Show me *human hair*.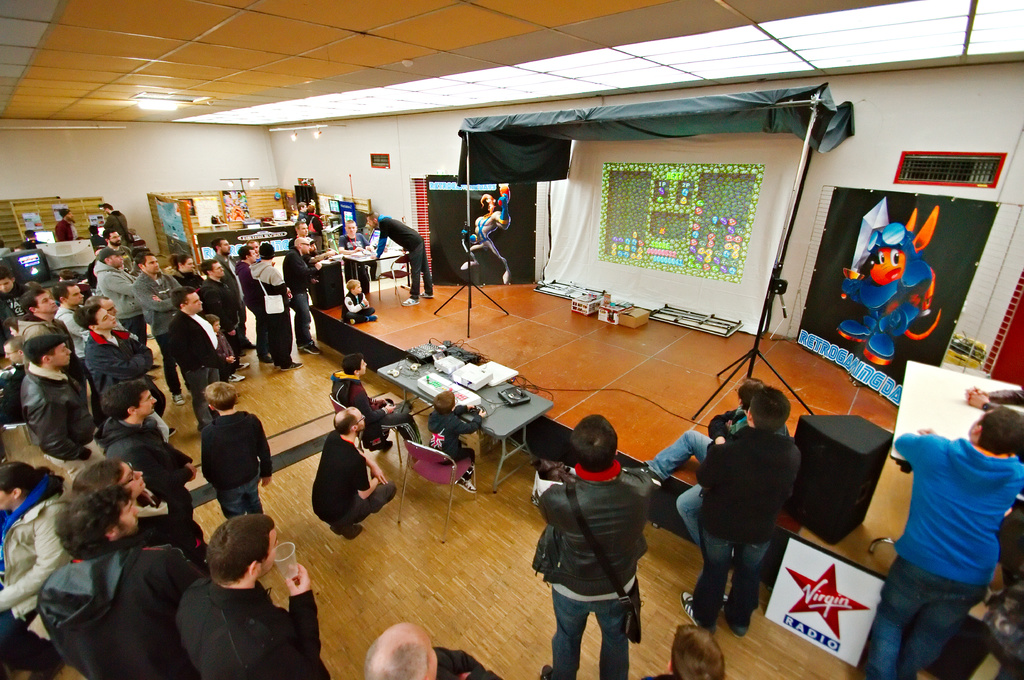
*human hair* is here: [294, 221, 304, 229].
